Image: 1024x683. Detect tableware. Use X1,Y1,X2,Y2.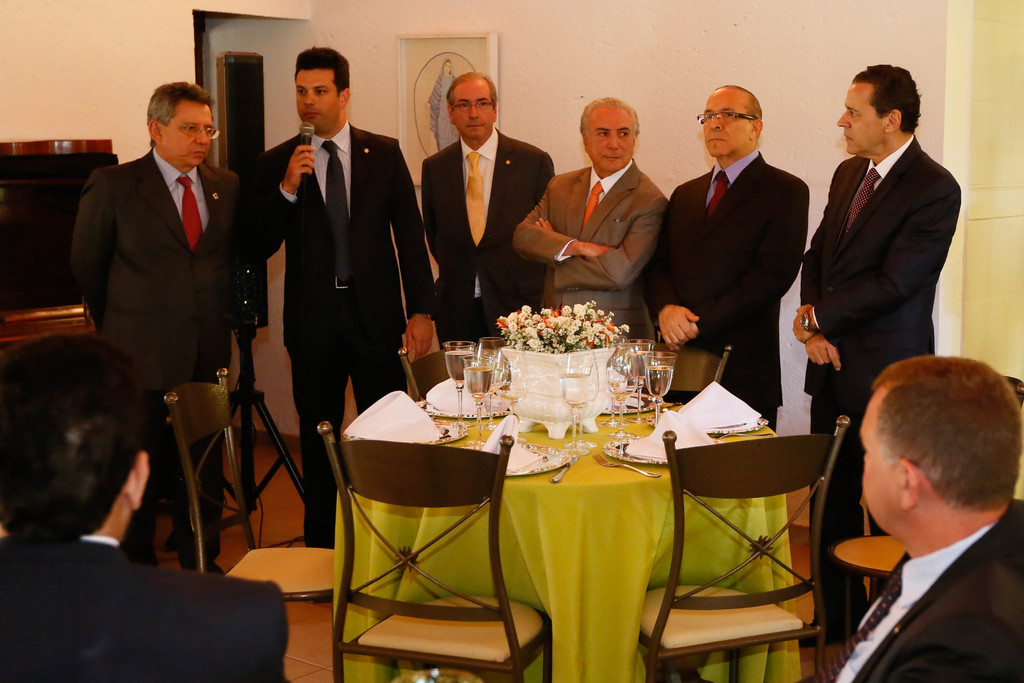
343,417,473,446.
